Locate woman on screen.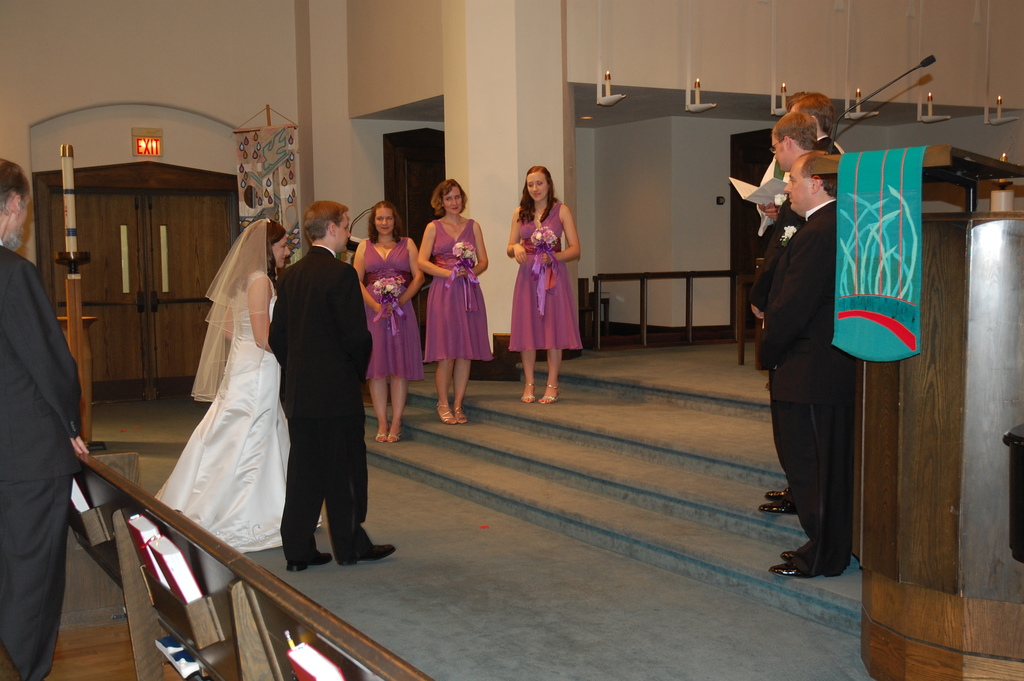
On screen at 152 216 294 550.
